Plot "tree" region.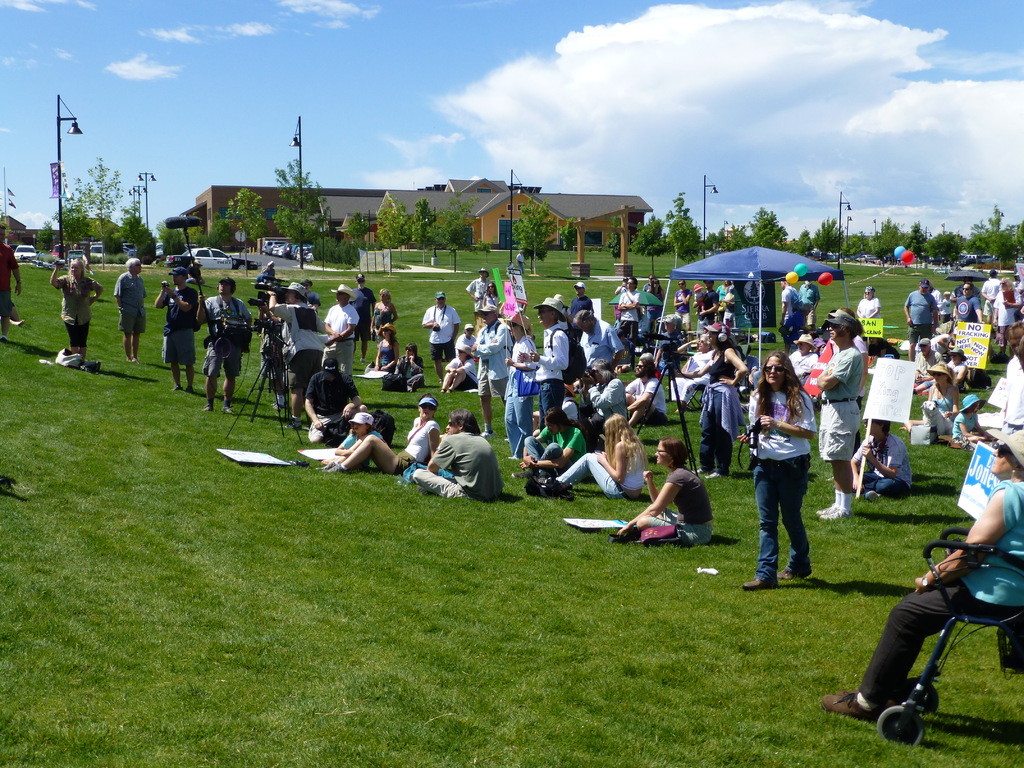
Plotted at (348, 212, 374, 241).
